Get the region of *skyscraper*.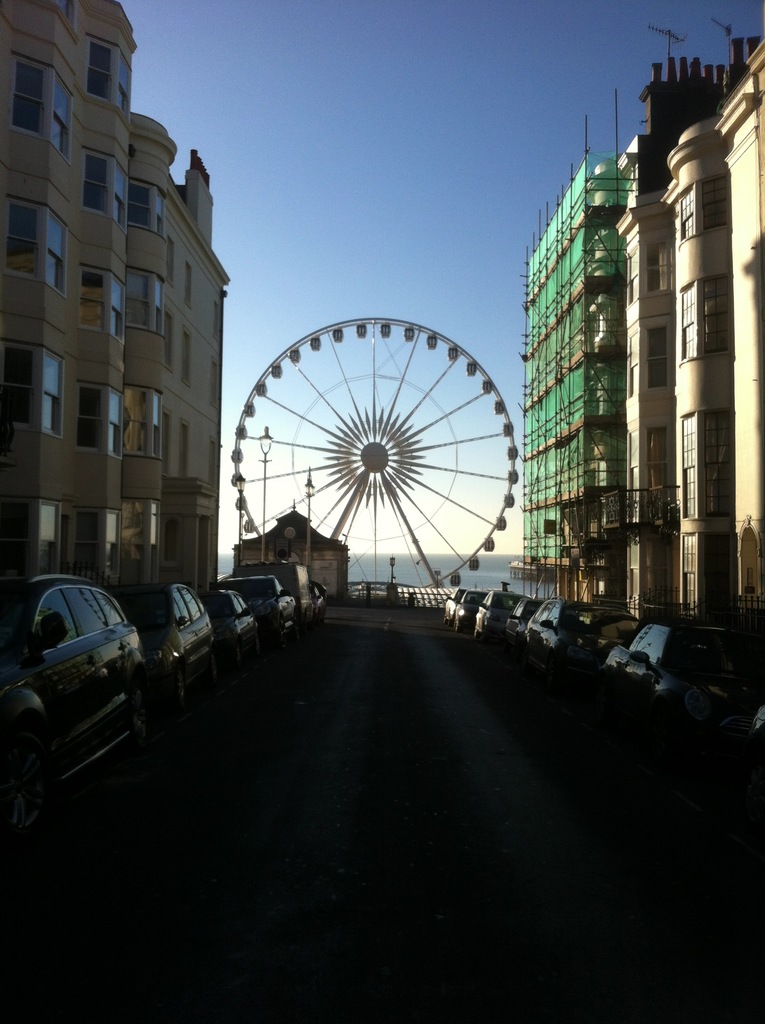
Rect(0, 0, 230, 650).
